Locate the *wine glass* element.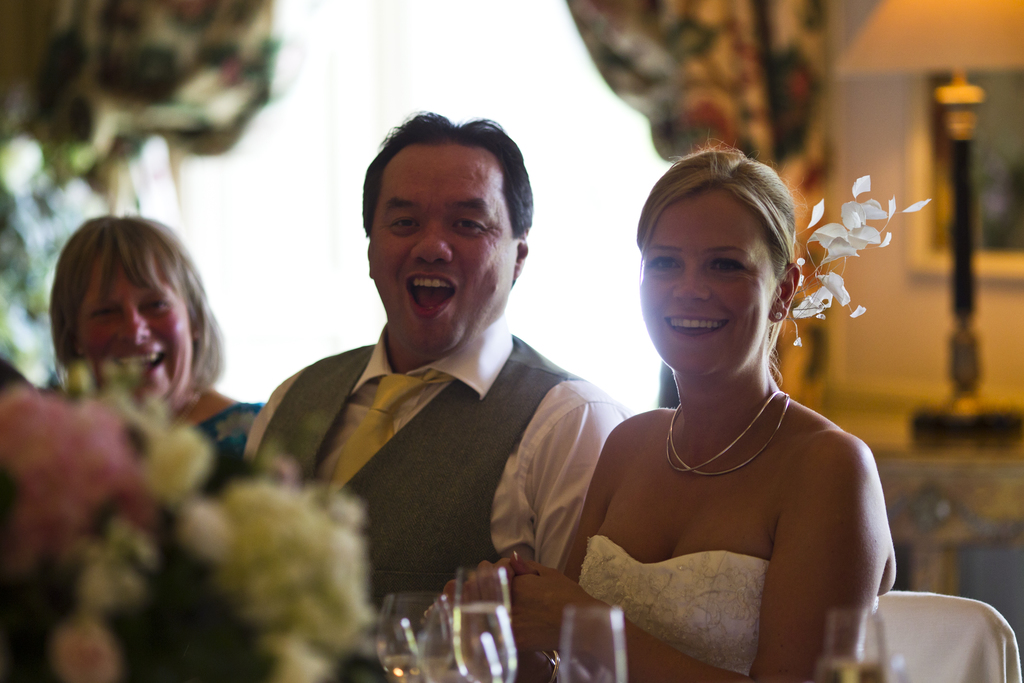
Element bbox: region(458, 561, 508, 682).
